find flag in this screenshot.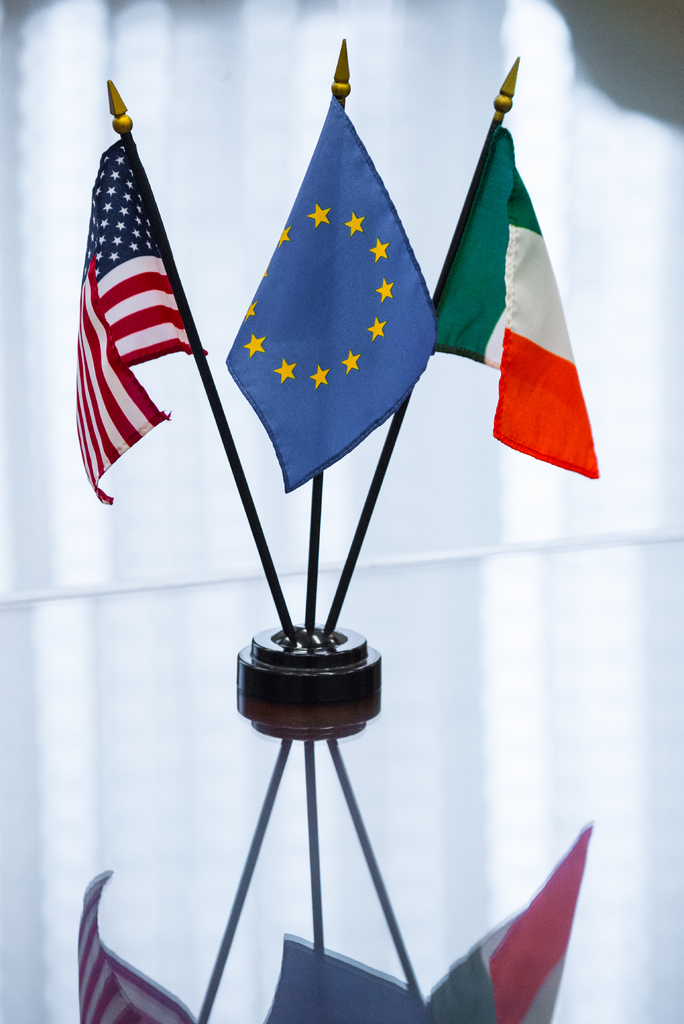
The bounding box for flag is box=[70, 124, 202, 514].
